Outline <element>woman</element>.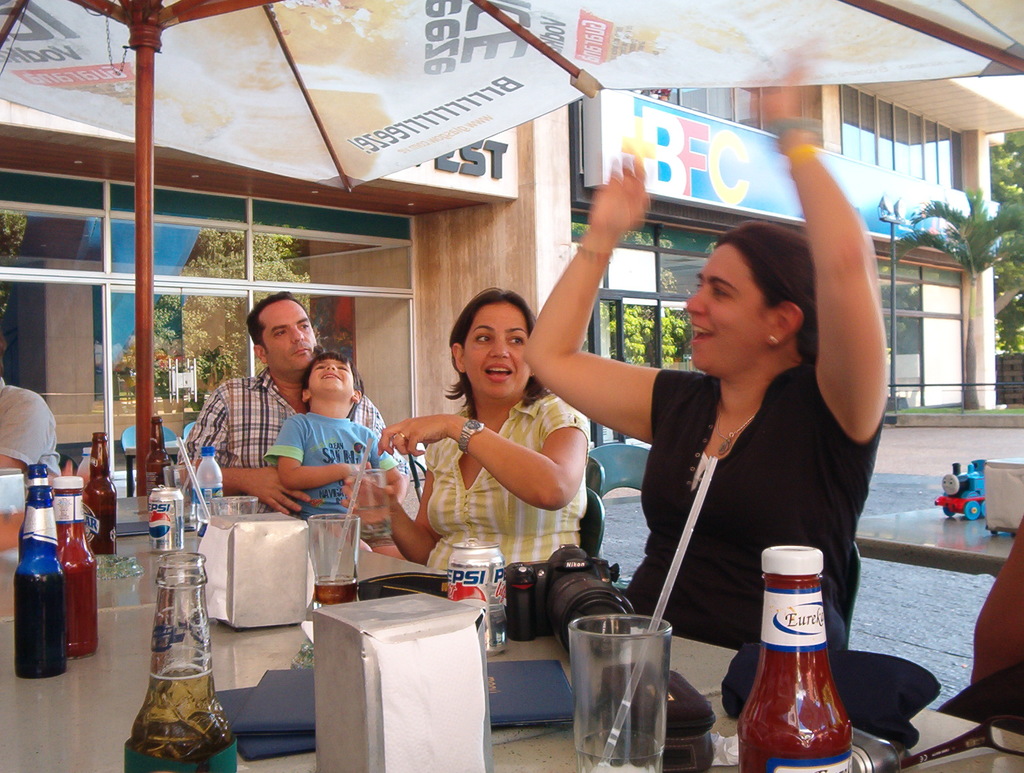
Outline: (515,69,895,662).
